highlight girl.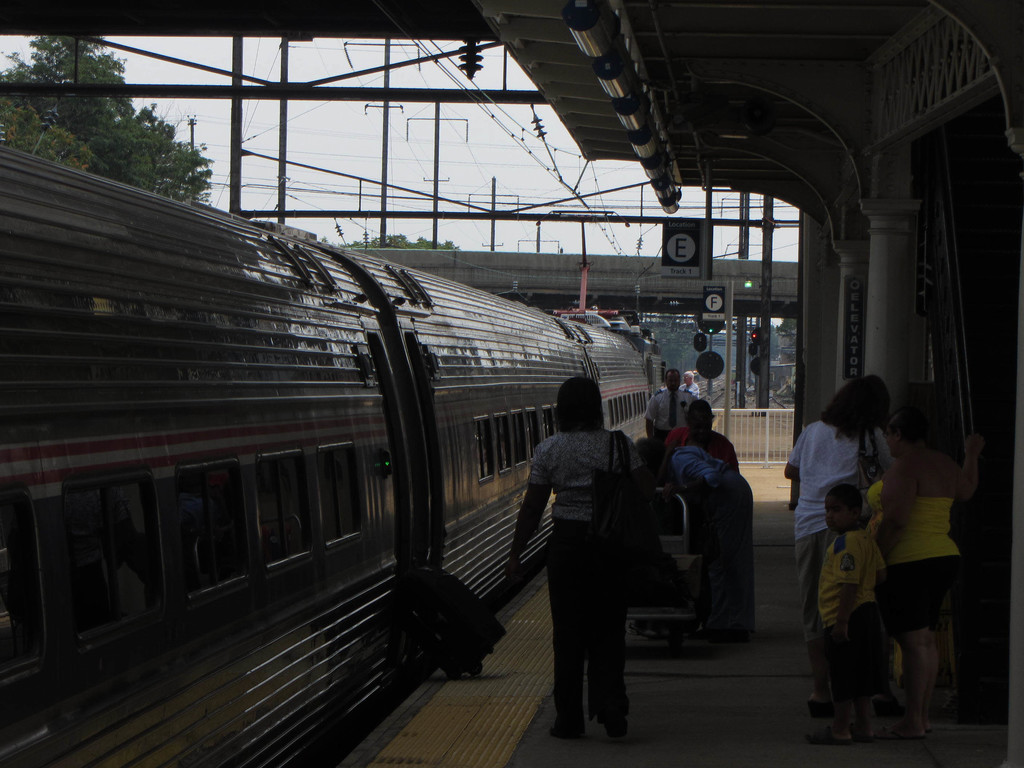
Highlighted region: (507, 371, 655, 735).
